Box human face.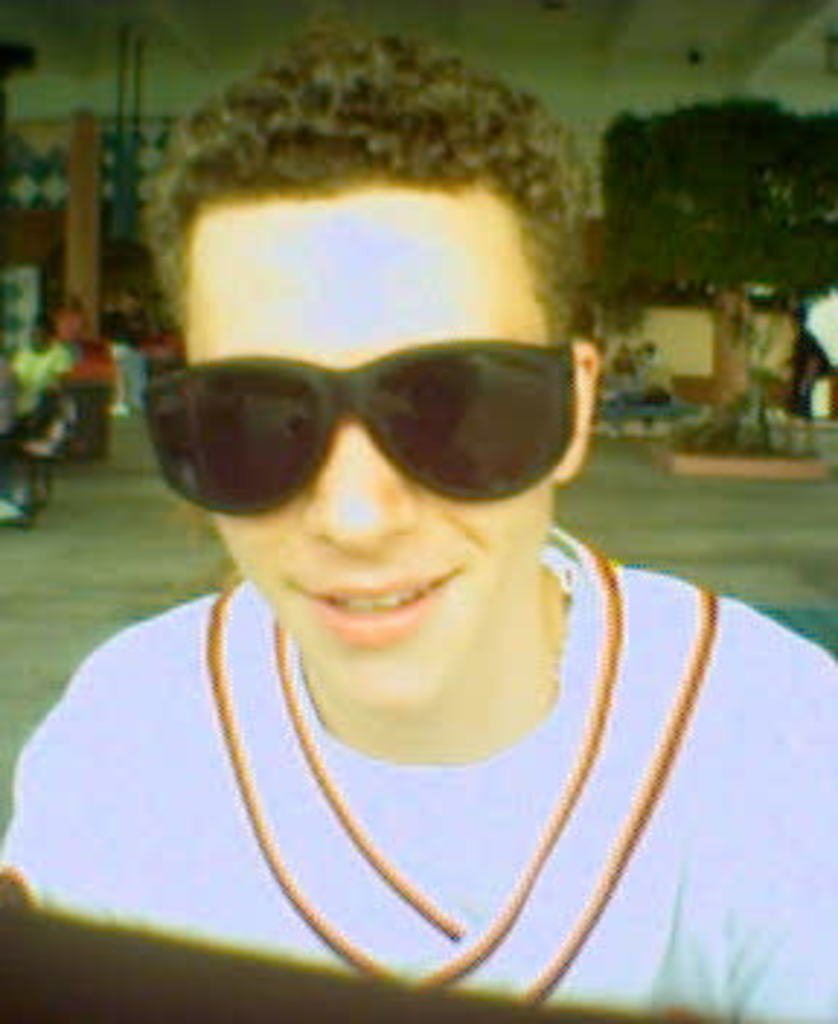
left=183, top=186, right=550, bottom=704.
